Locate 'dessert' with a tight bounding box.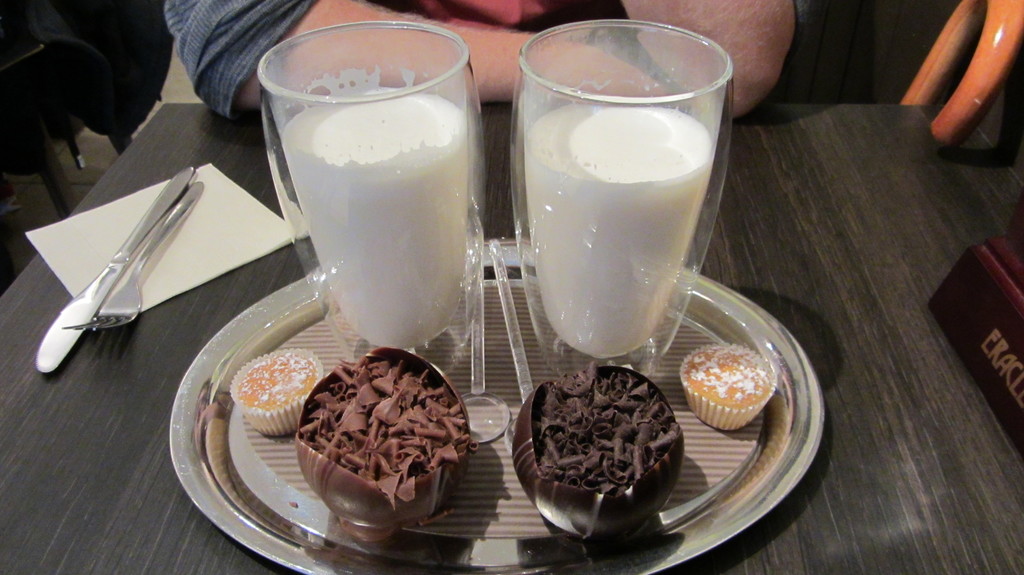
box(285, 340, 476, 549).
